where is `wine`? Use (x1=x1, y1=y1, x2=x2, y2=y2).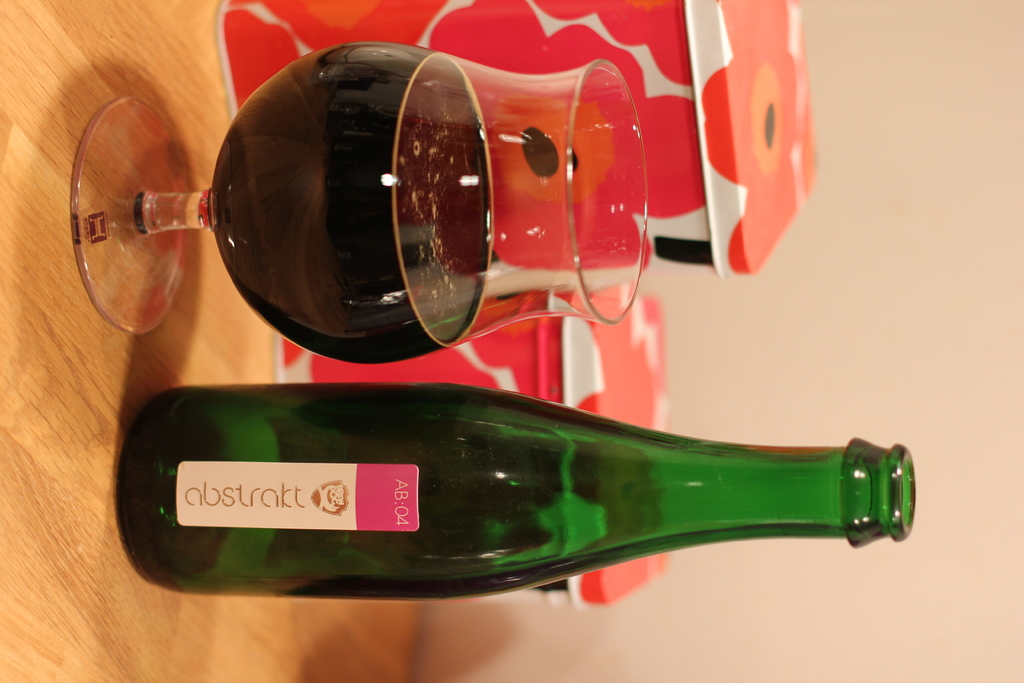
(x1=207, y1=40, x2=496, y2=368).
